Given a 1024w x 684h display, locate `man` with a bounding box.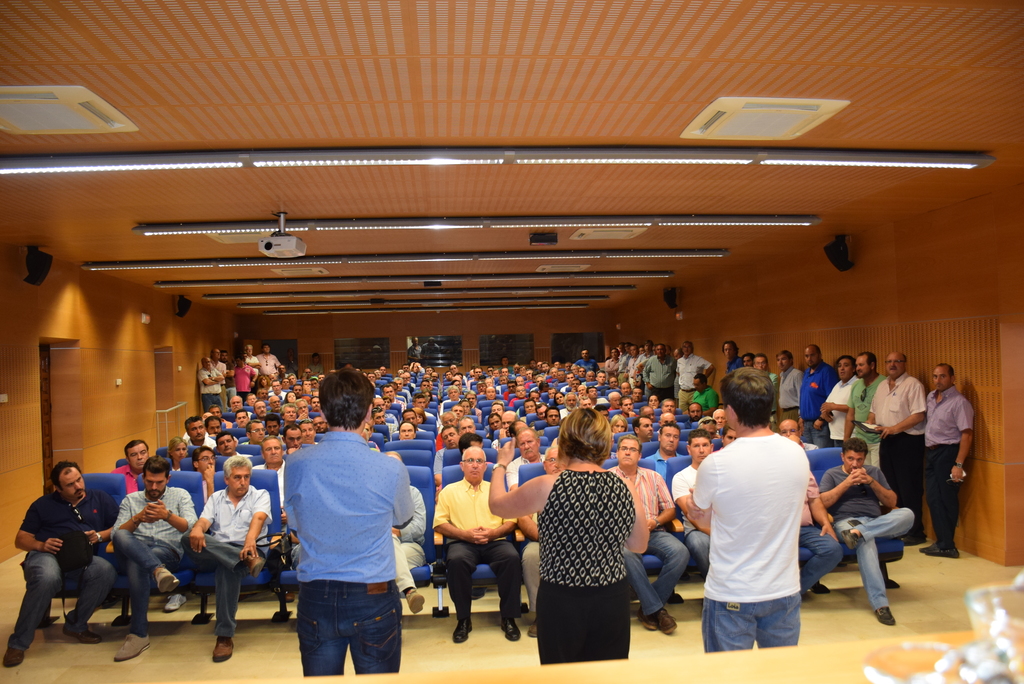
Located: x1=397 y1=420 x2=415 y2=441.
